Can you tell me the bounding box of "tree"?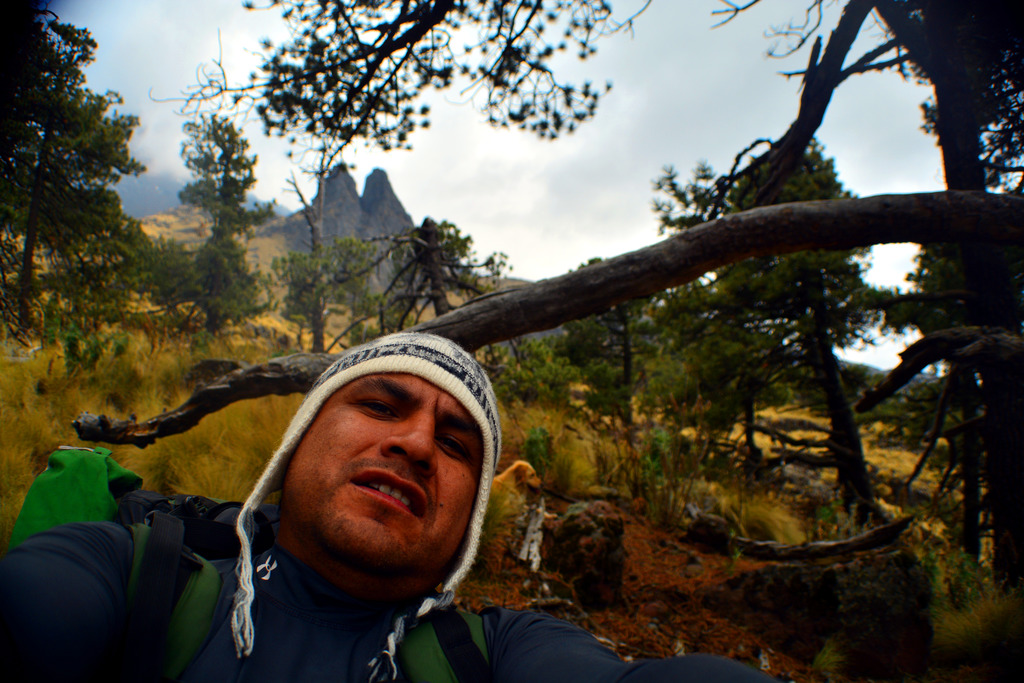
Rect(12, 13, 133, 377).
